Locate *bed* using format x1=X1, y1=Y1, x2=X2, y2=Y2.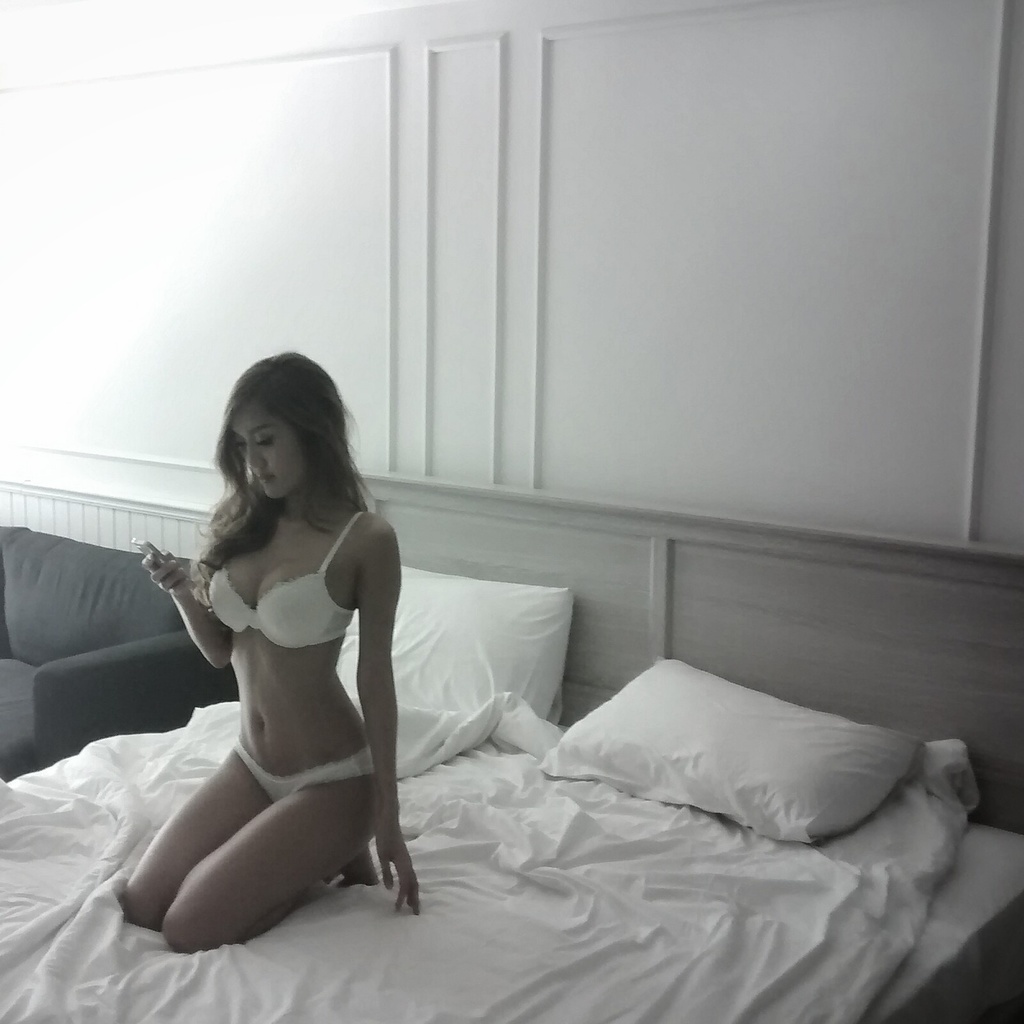
x1=0, y1=461, x2=1023, y2=1023.
